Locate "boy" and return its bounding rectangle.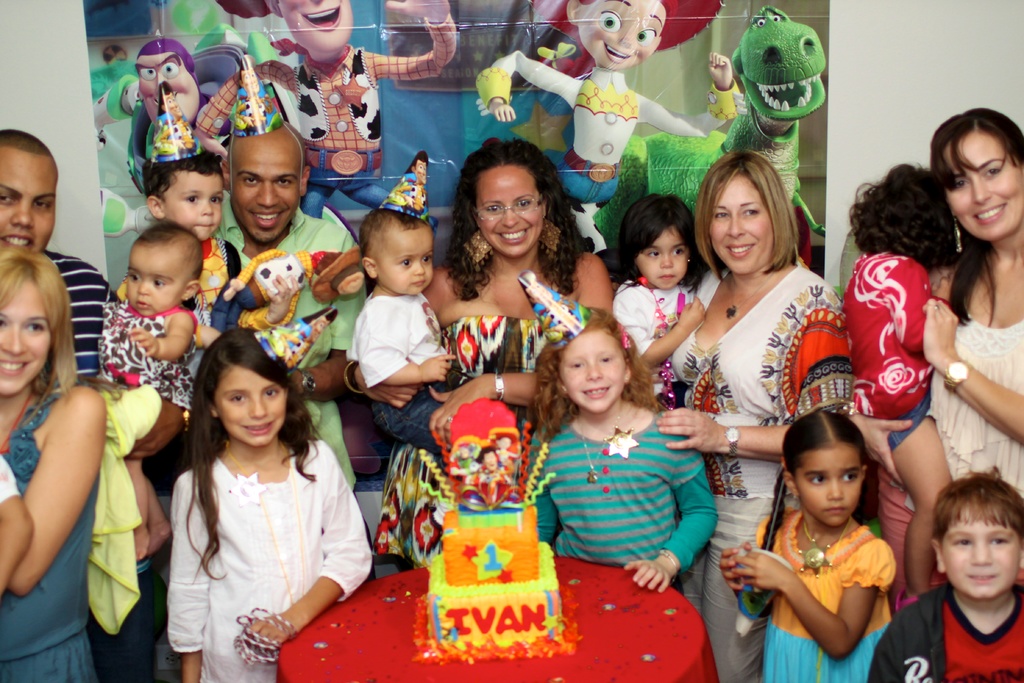
<region>140, 126, 264, 345</region>.
